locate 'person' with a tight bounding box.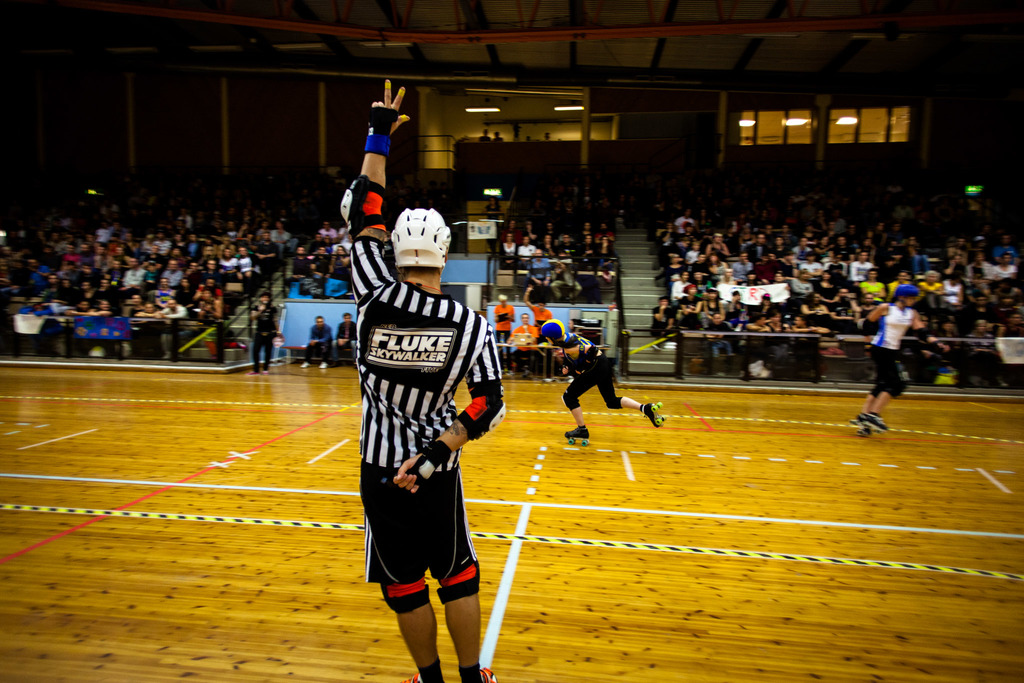
Rect(252, 287, 280, 375).
